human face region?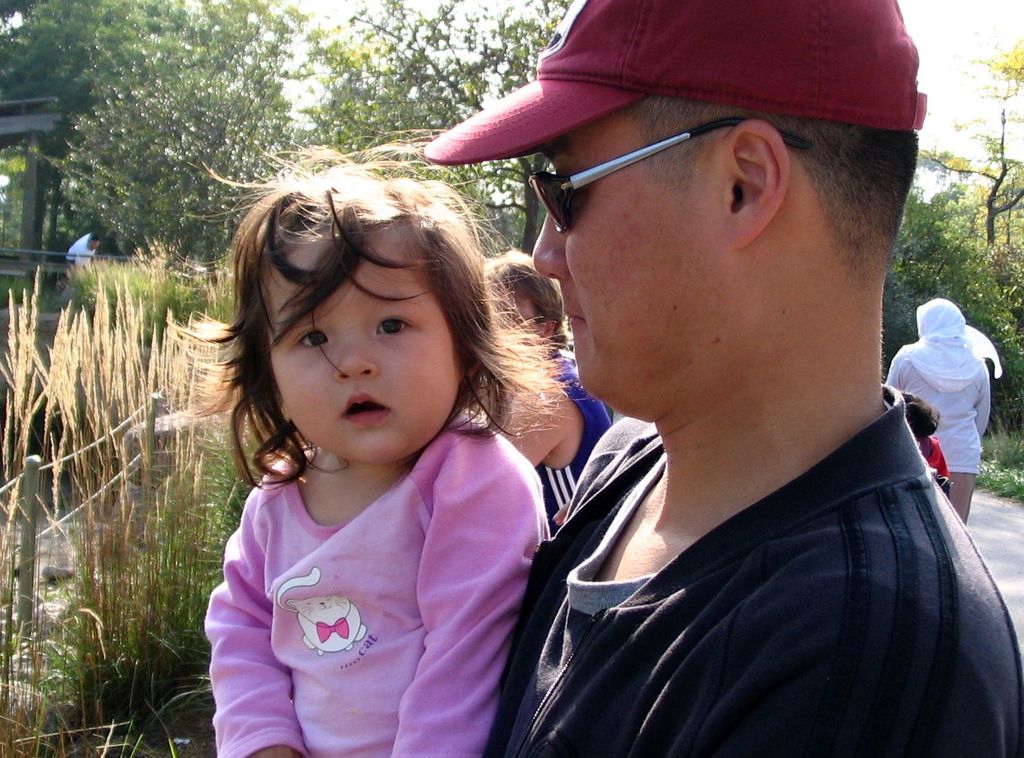
bbox(264, 237, 459, 462)
